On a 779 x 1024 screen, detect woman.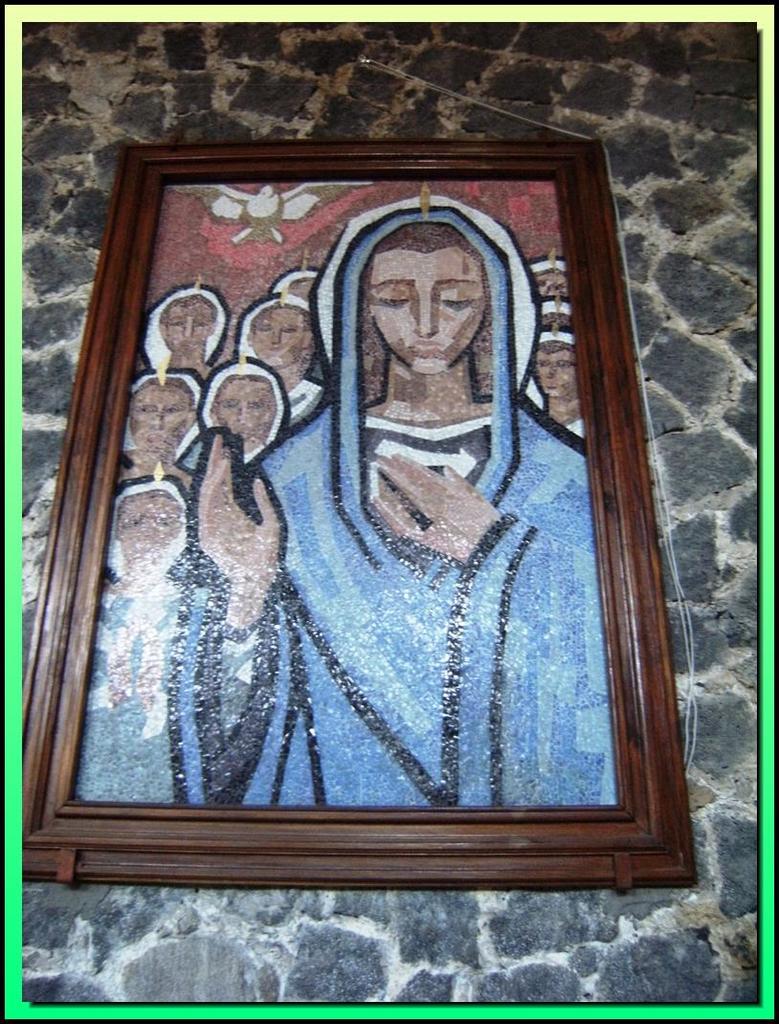
box(98, 484, 187, 803).
